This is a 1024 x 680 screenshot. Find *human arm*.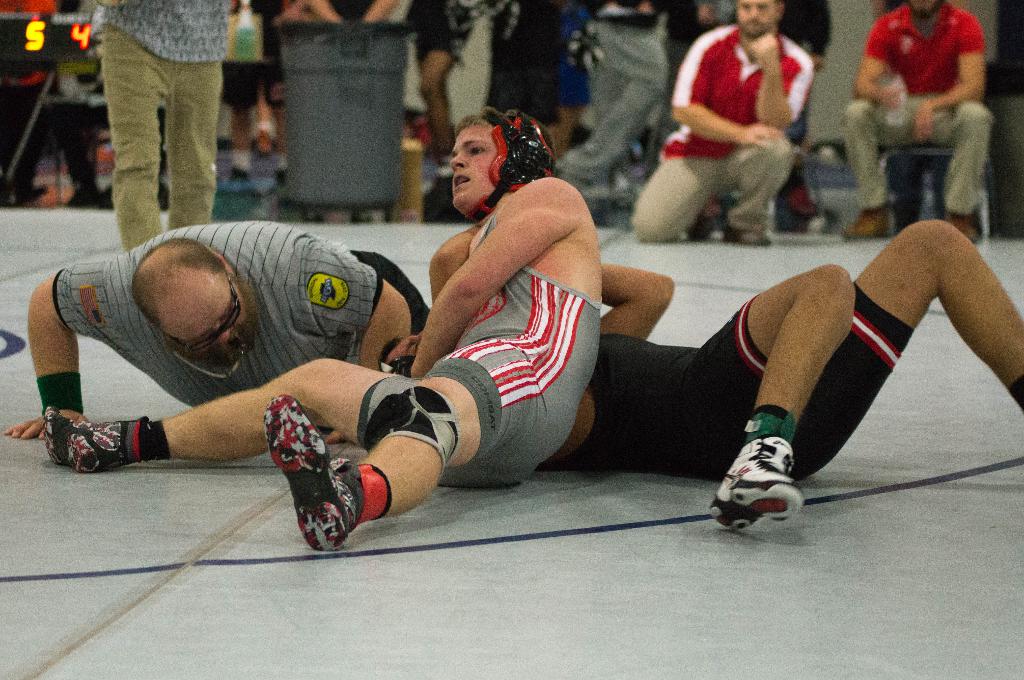
Bounding box: 427:223:481:308.
